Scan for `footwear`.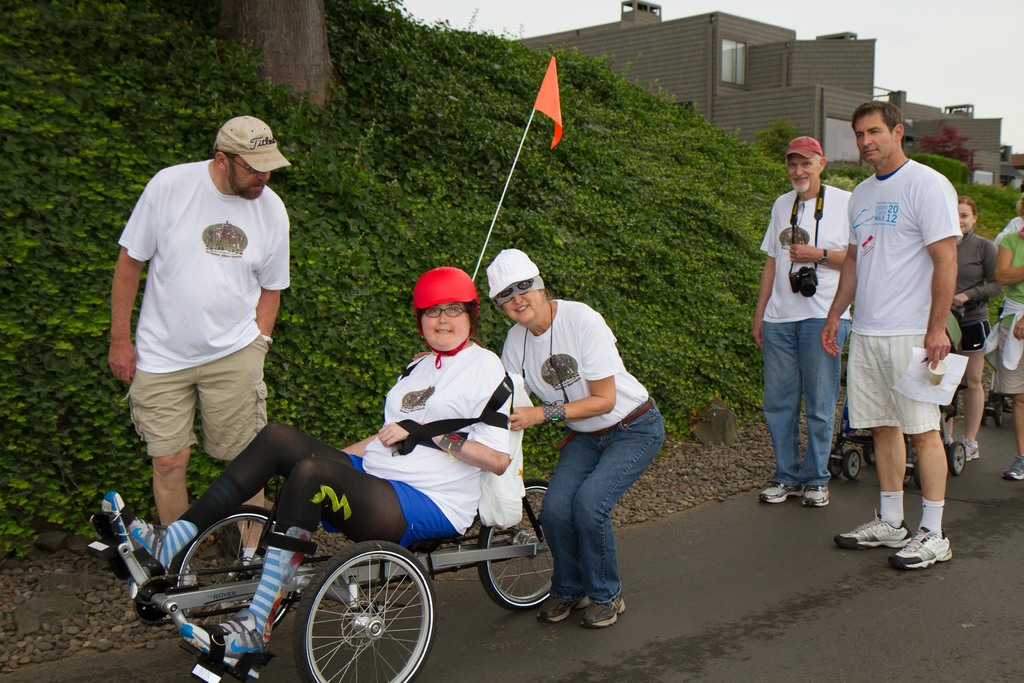
Scan result: left=99, top=489, right=168, bottom=578.
